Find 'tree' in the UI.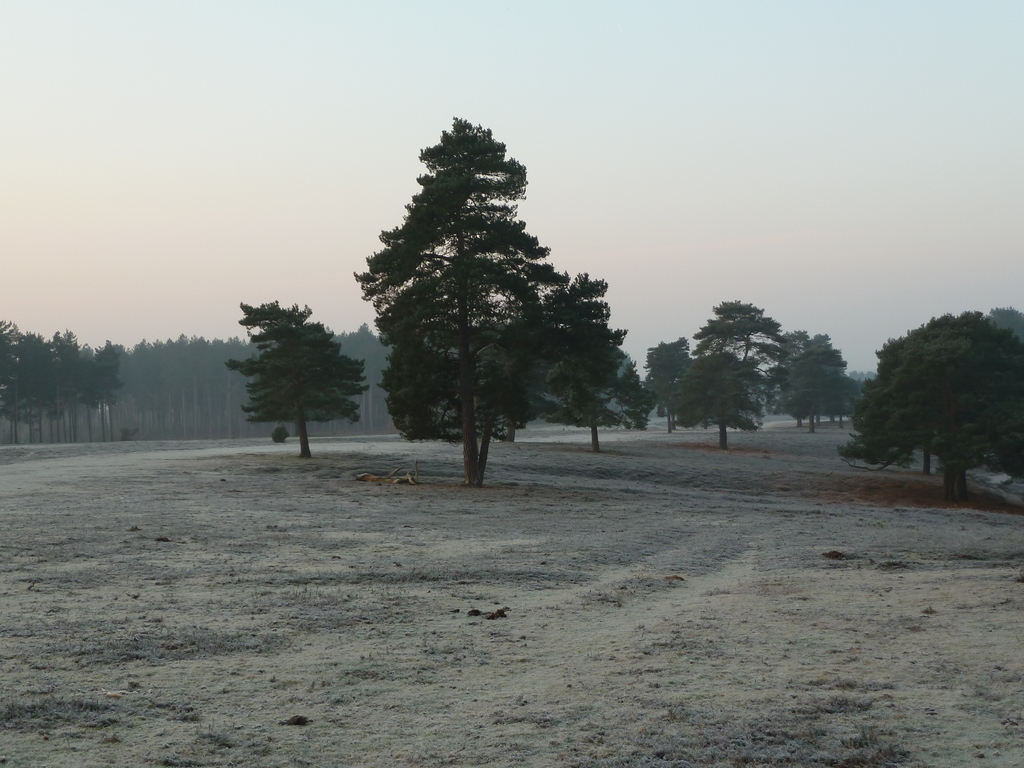
UI element at 838, 309, 1023, 491.
